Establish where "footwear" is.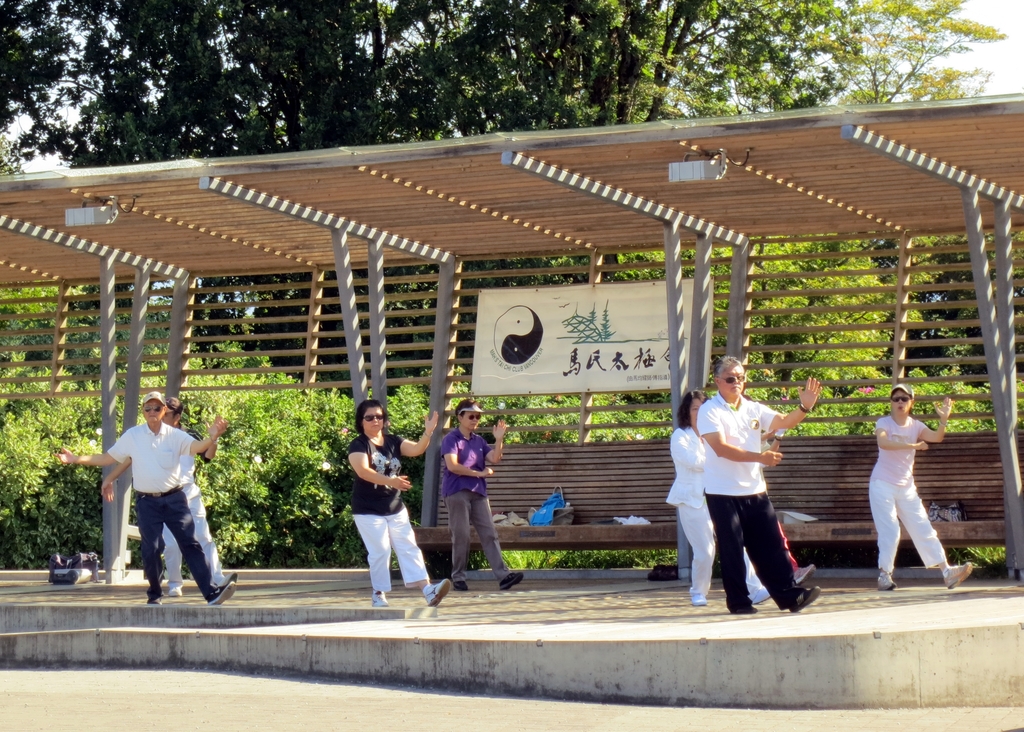
Established at (left=795, top=563, right=815, bottom=585).
